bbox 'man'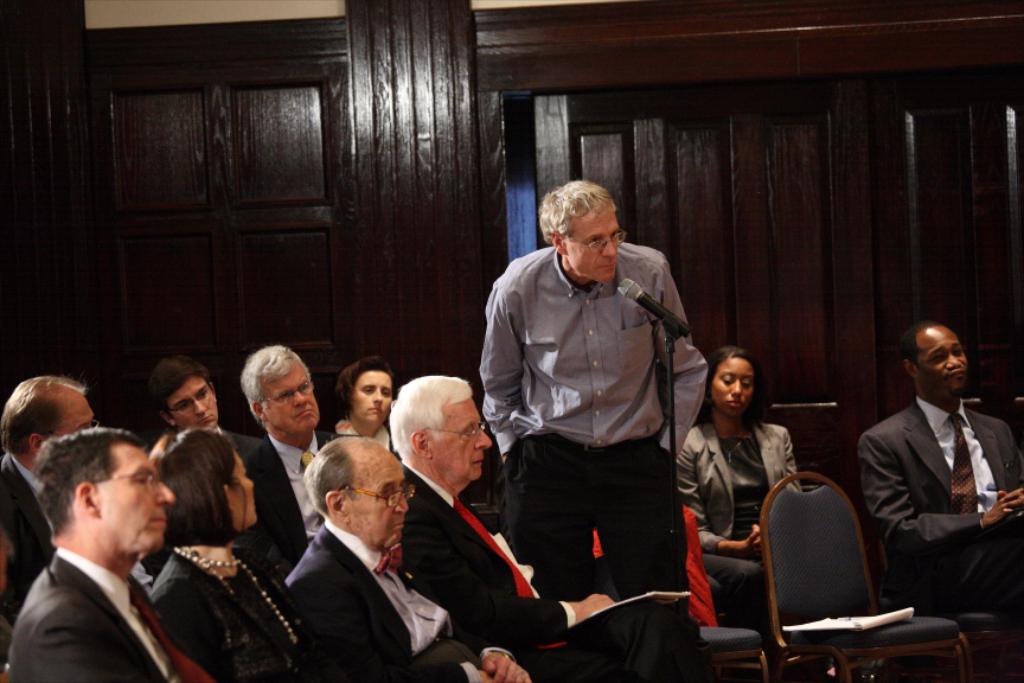
{"x1": 280, "y1": 434, "x2": 527, "y2": 682}
